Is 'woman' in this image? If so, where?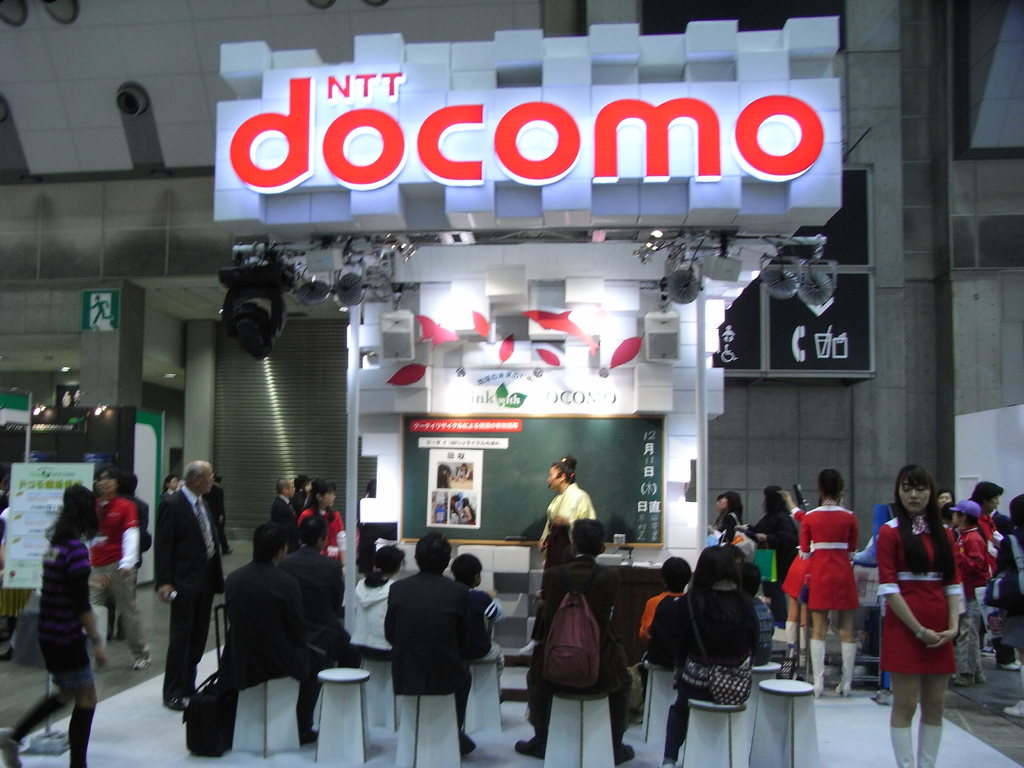
Yes, at bbox(737, 485, 797, 625).
